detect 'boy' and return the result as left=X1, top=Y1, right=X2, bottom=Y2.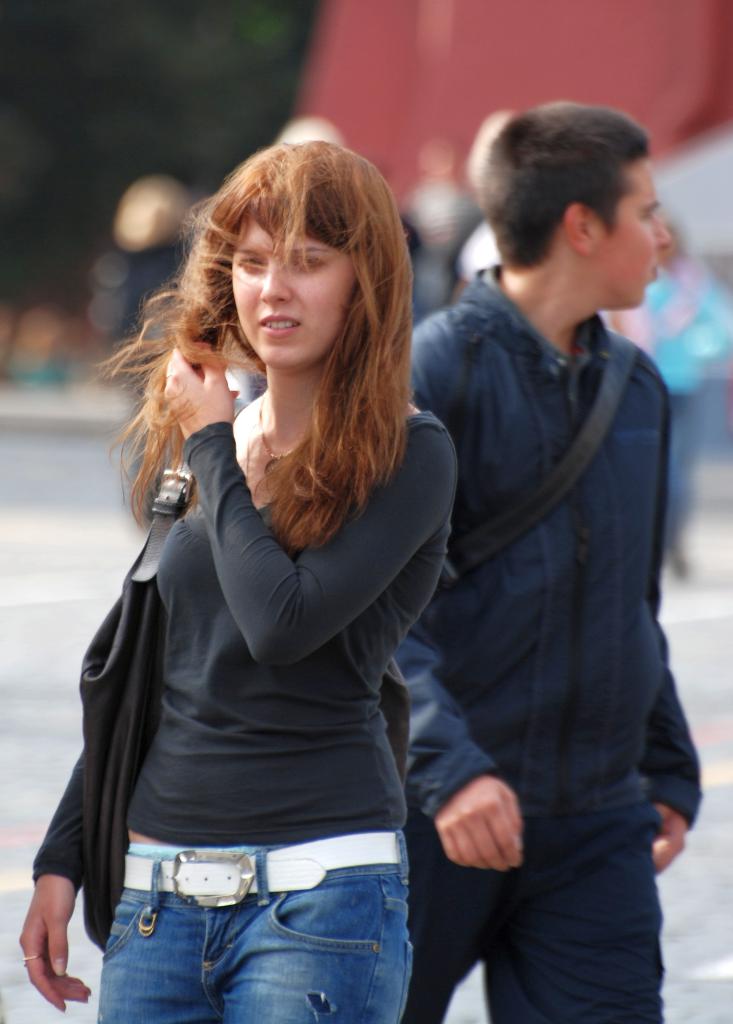
left=340, top=100, right=732, bottom=1023.
